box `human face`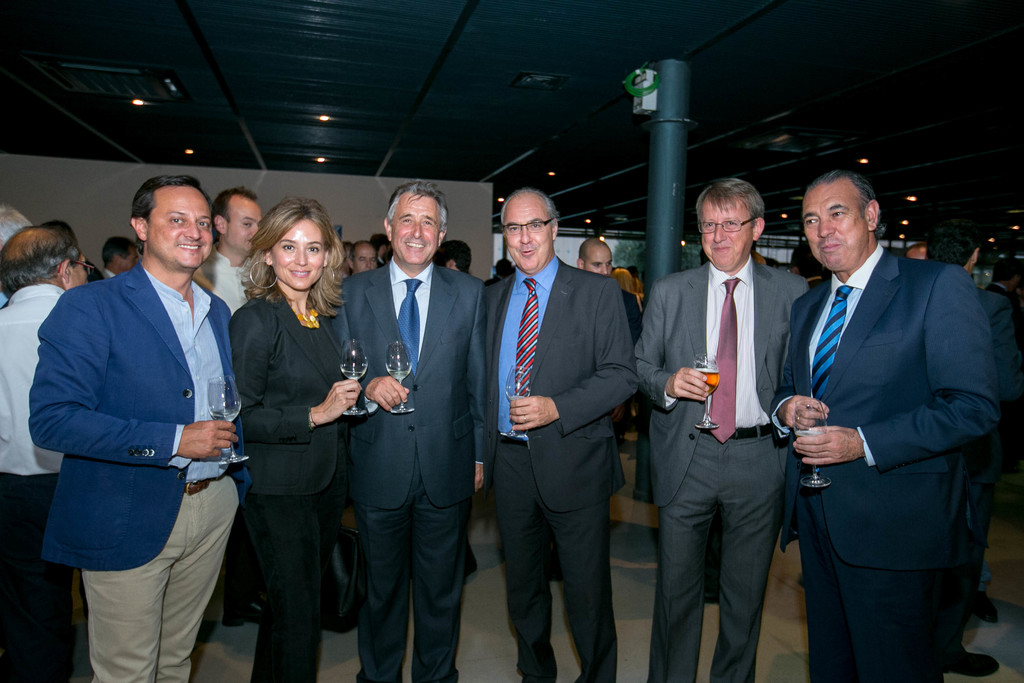
BBox(271, 217, 324, 289)
